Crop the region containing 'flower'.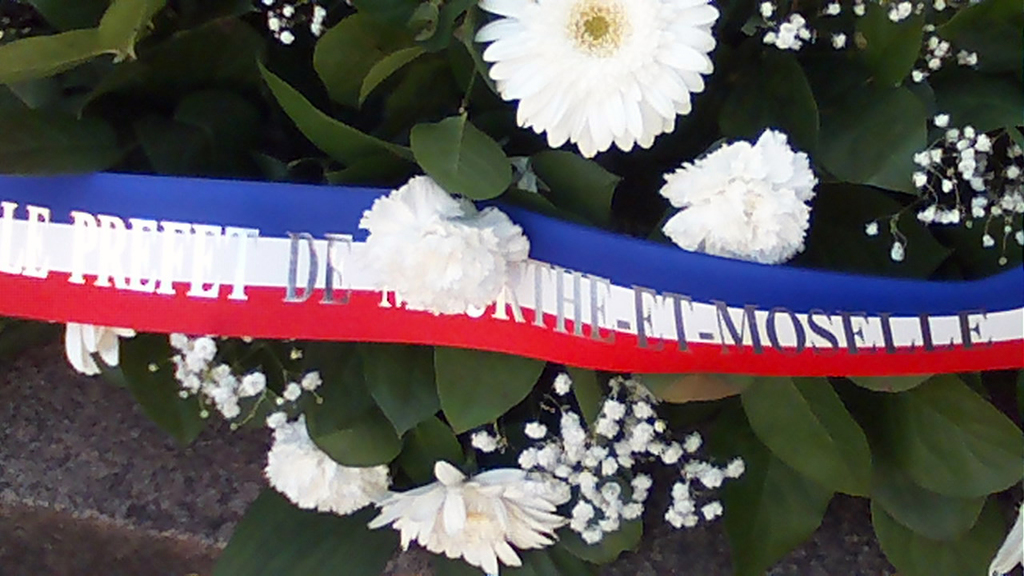
Crop region: [659, 131, 816, 260].
